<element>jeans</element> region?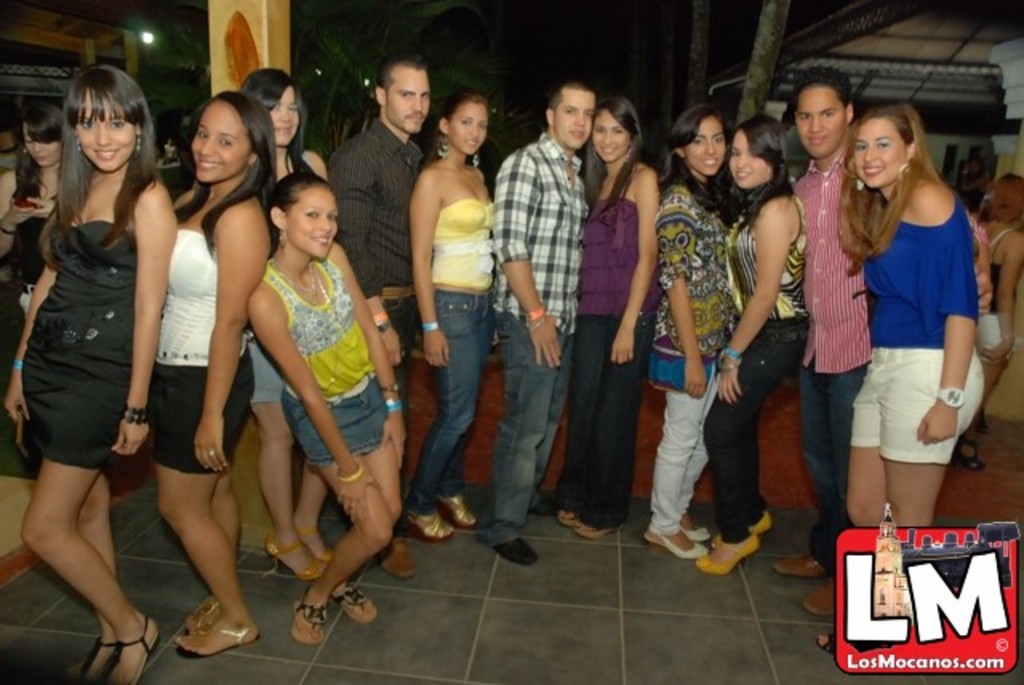
{"left": 699, "top": 325, "right": 798, "bottom": 538}
